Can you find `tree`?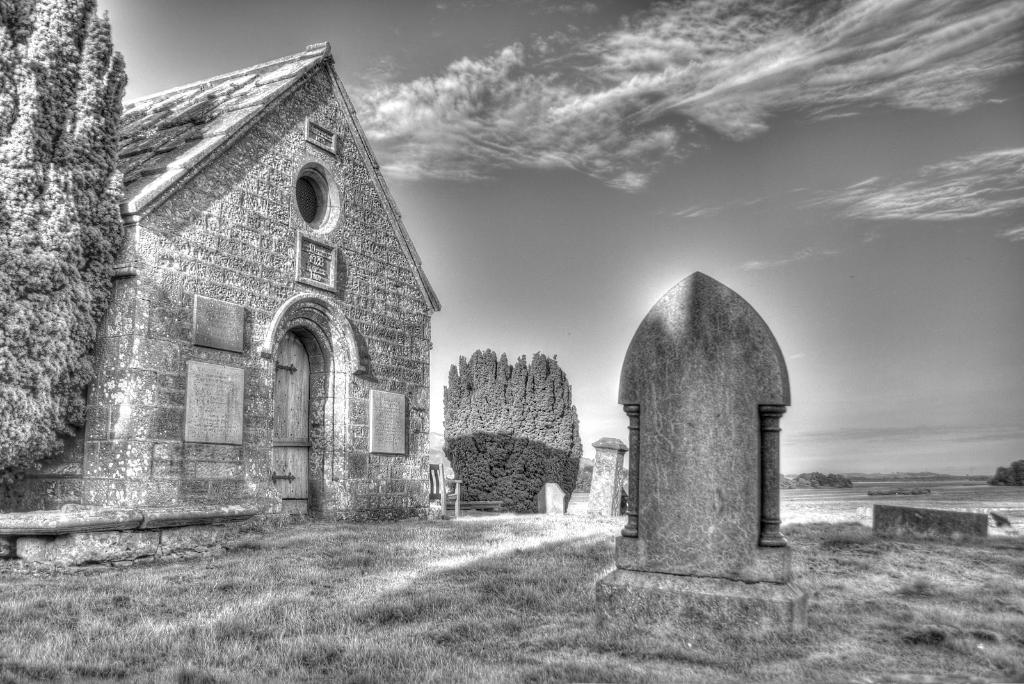
Yes, bounding box: <region>0, 0, 129, 494</region>.
